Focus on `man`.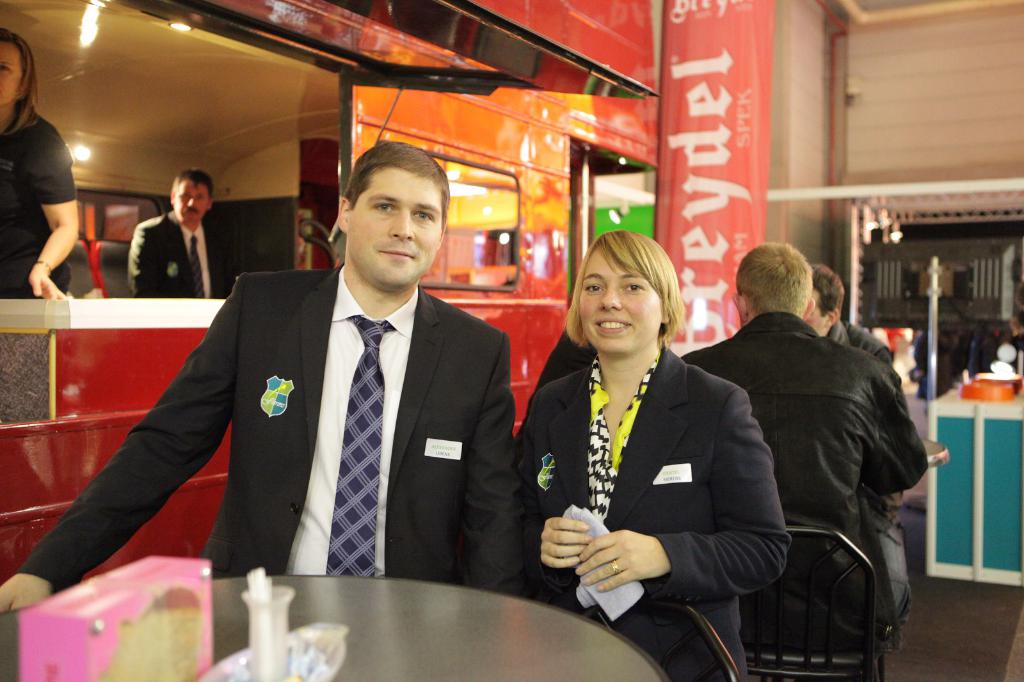
Focused at 0 139 527 612.
